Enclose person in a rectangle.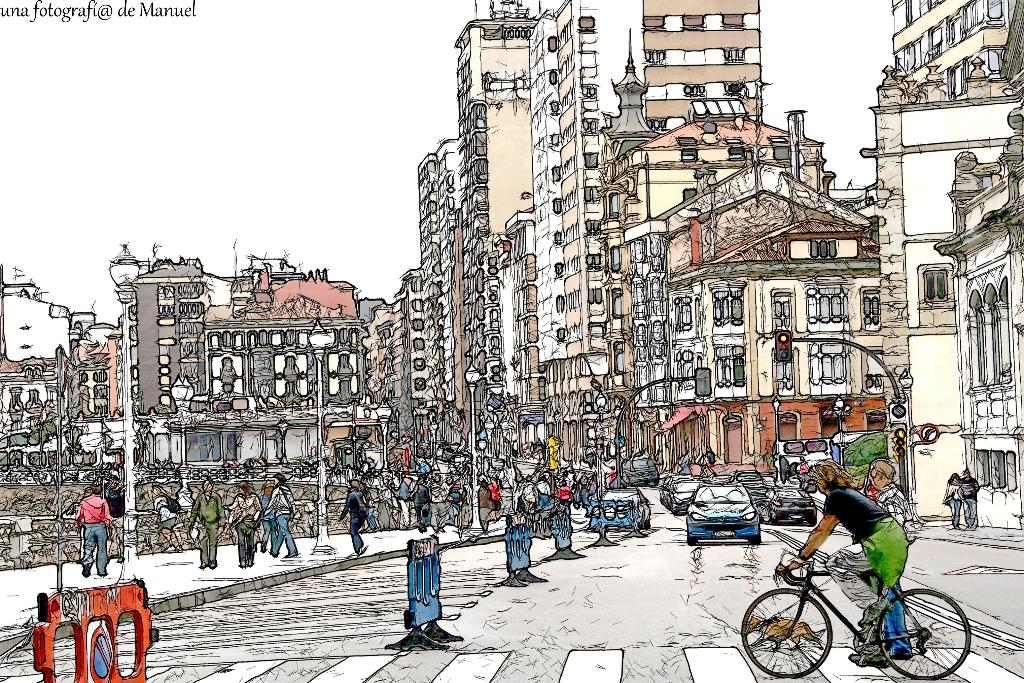
587:476:598:504.
